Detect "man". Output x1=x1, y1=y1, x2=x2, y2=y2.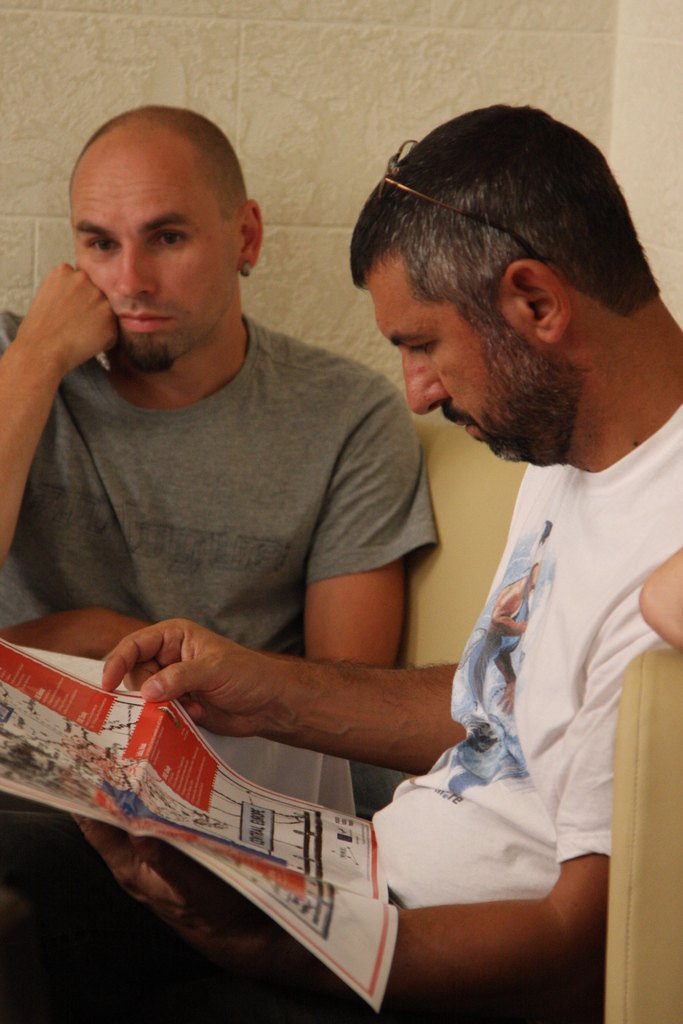
x1=67, y1=97, x2=682, y2=1023.
